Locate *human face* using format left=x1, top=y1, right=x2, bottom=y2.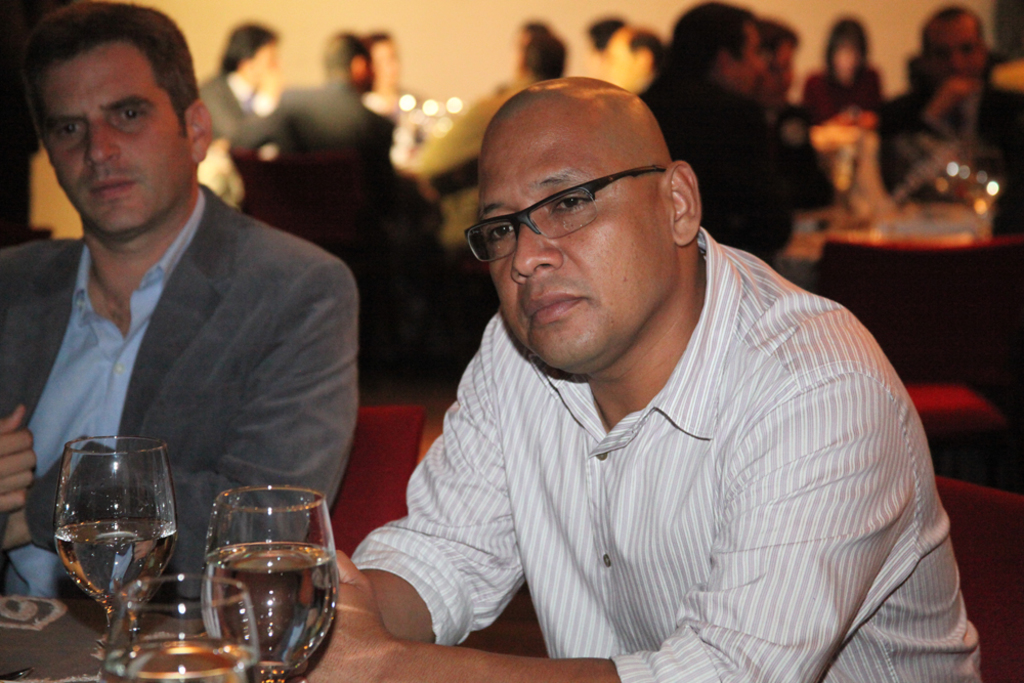
left=746, top=27, right=761, bottom=97.
